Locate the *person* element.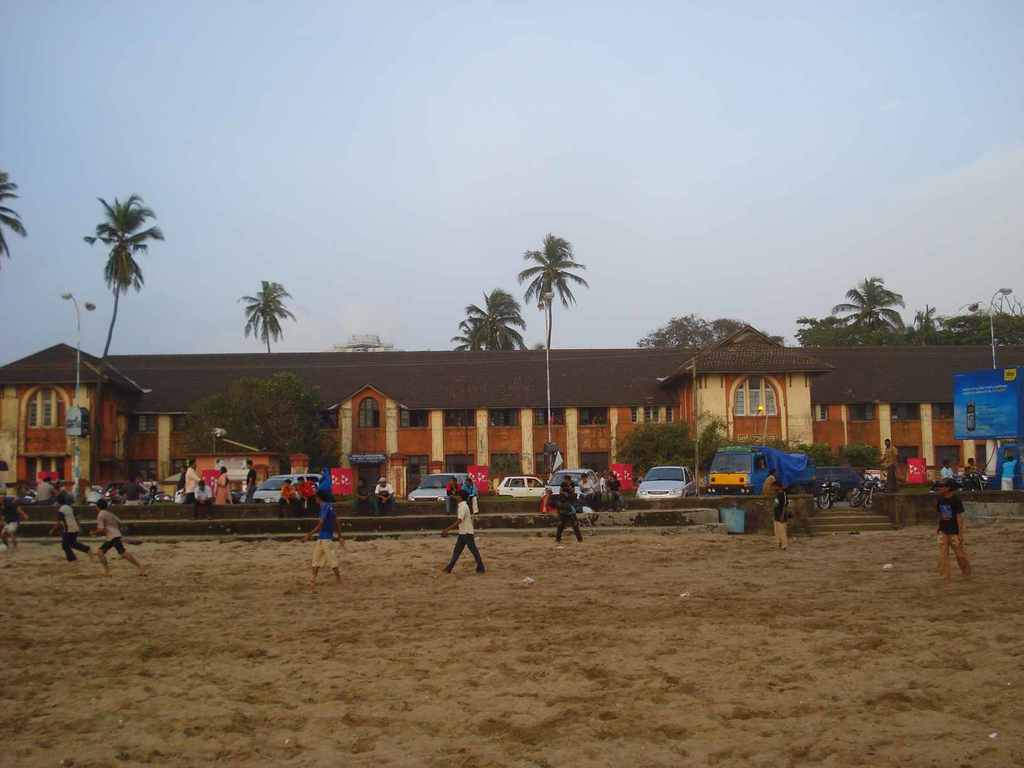
Element bbox: 776,489,792,541.
